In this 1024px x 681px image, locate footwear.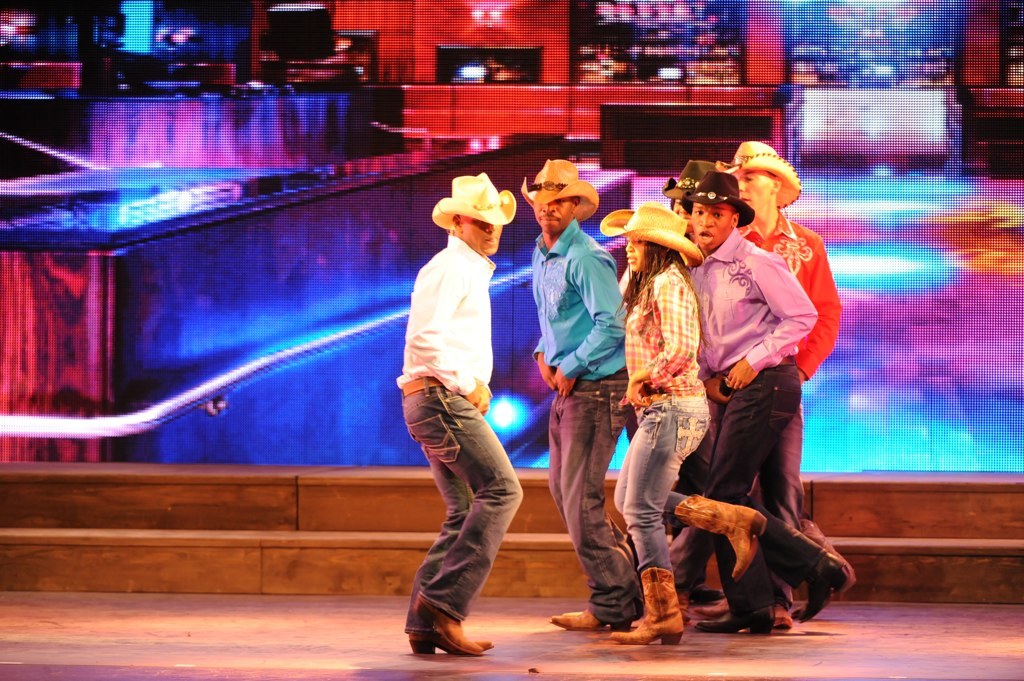
Bounding box: 408, 601, 499, 660.
